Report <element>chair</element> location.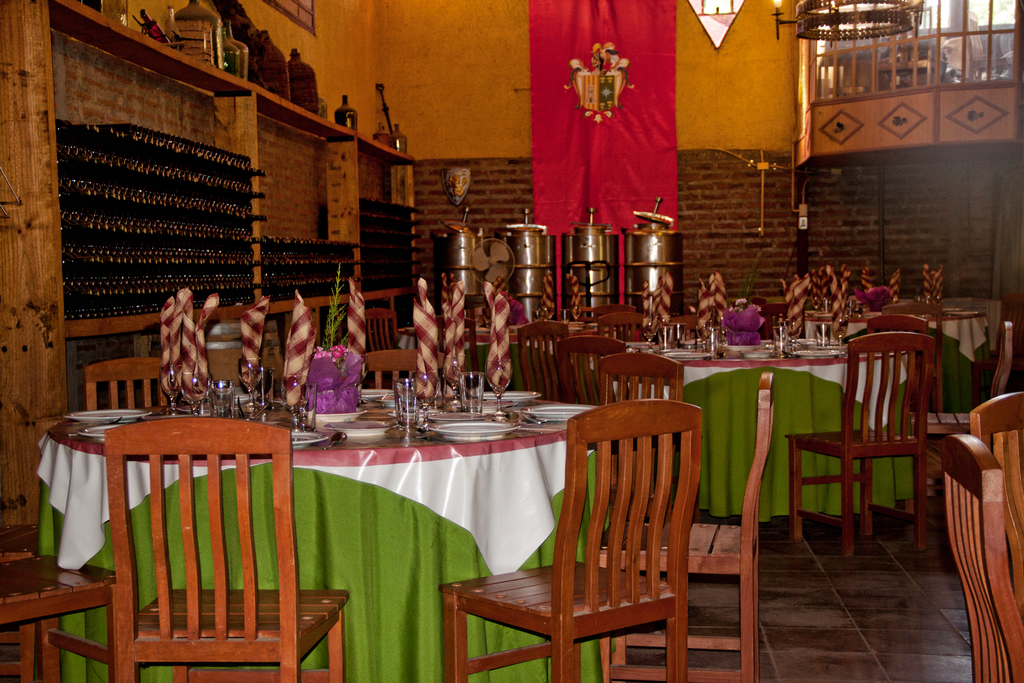
Report: (598,313,649,343).
